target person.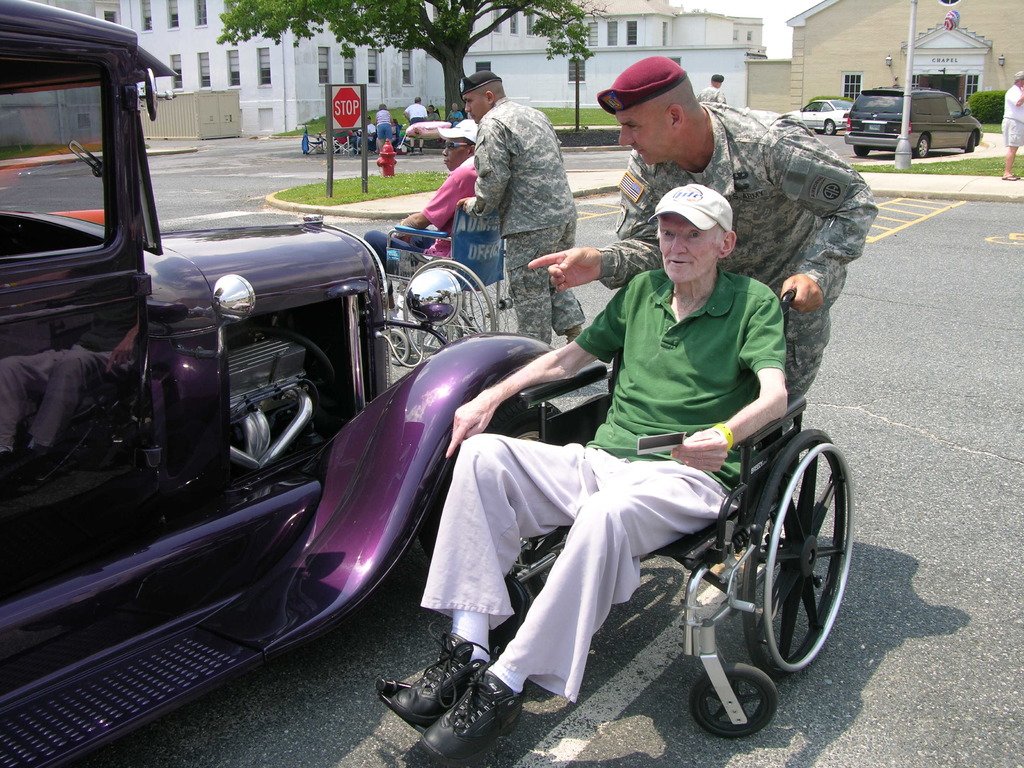
Target region: (left=695, top=69, right=728, bottom=109).
